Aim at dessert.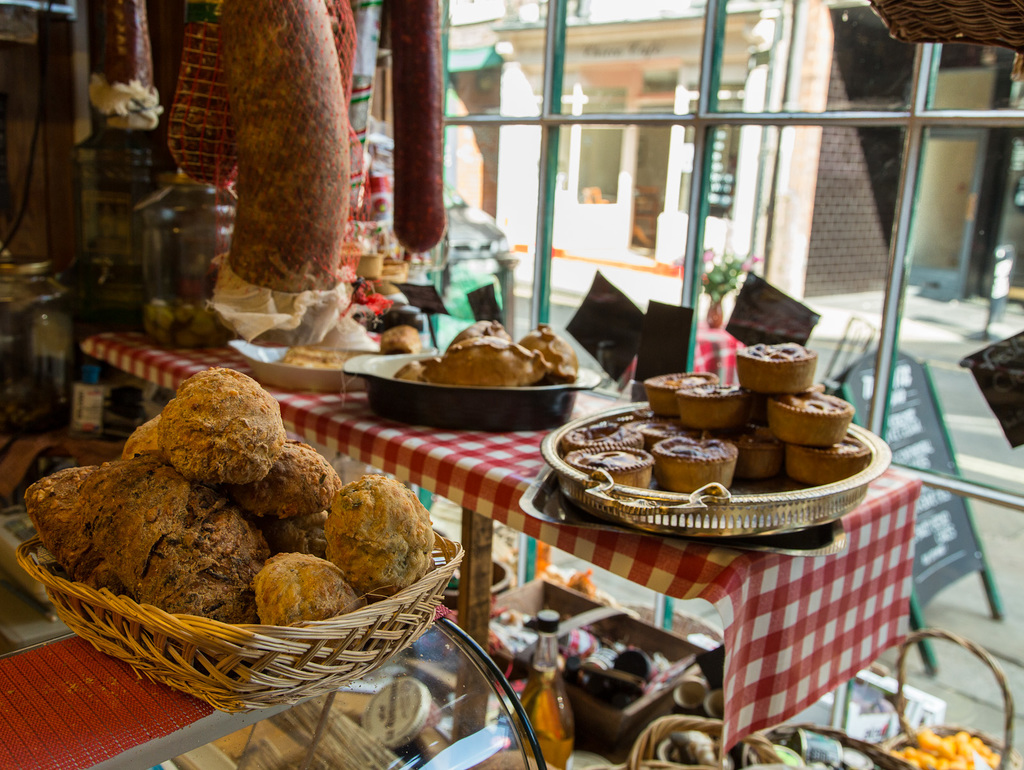
Aimed at (424, 336, 557, 389).
